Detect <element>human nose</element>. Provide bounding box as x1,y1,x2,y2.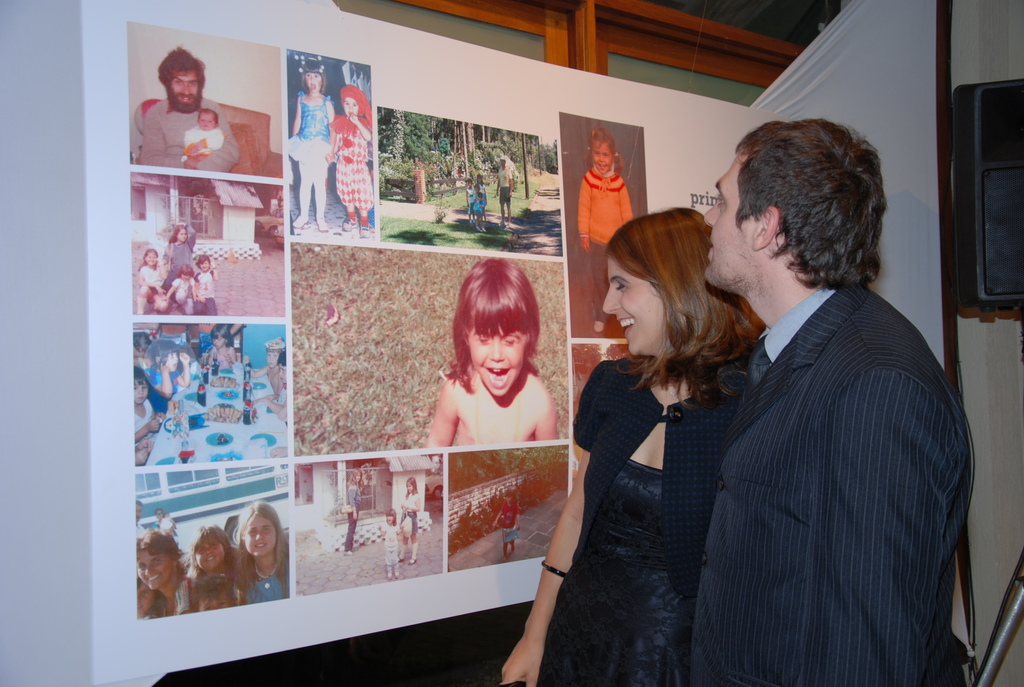
178,83,193,97.
